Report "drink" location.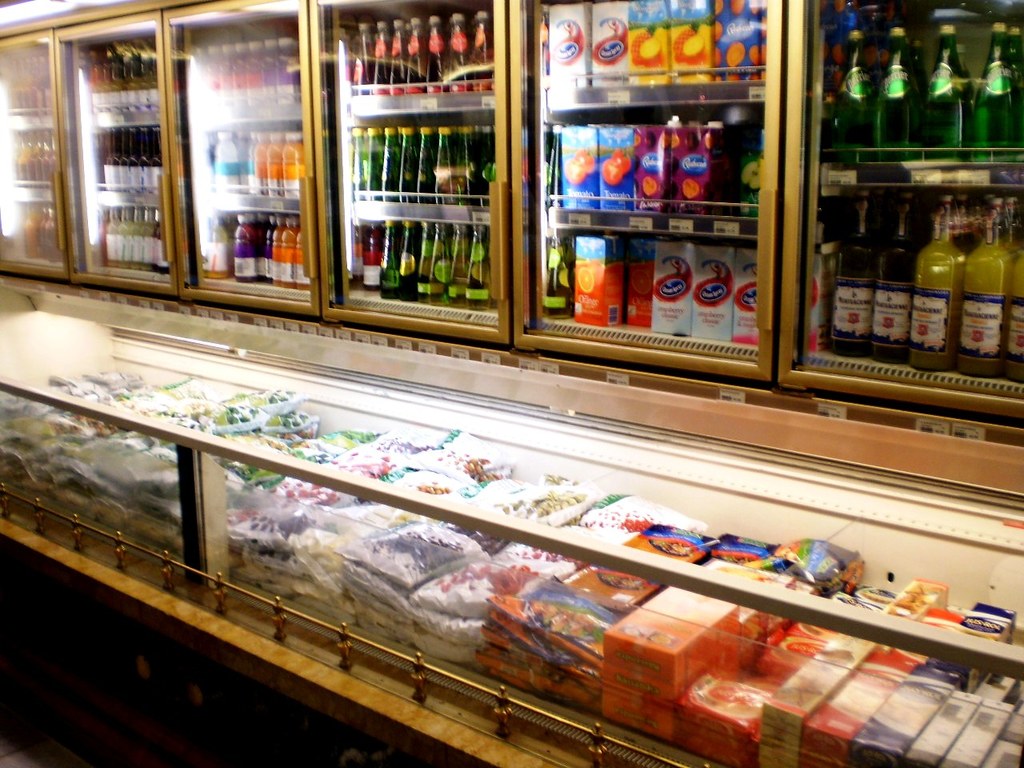
Report: box(865, 194, 918, 366).
